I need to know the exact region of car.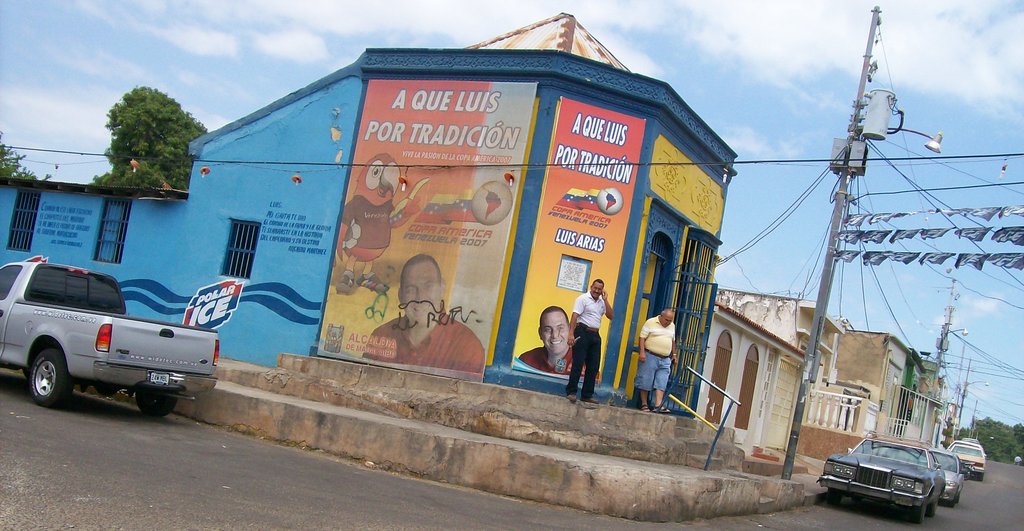
Region: pyautogui.locateOnScreen(951, 444, 989, 485).
